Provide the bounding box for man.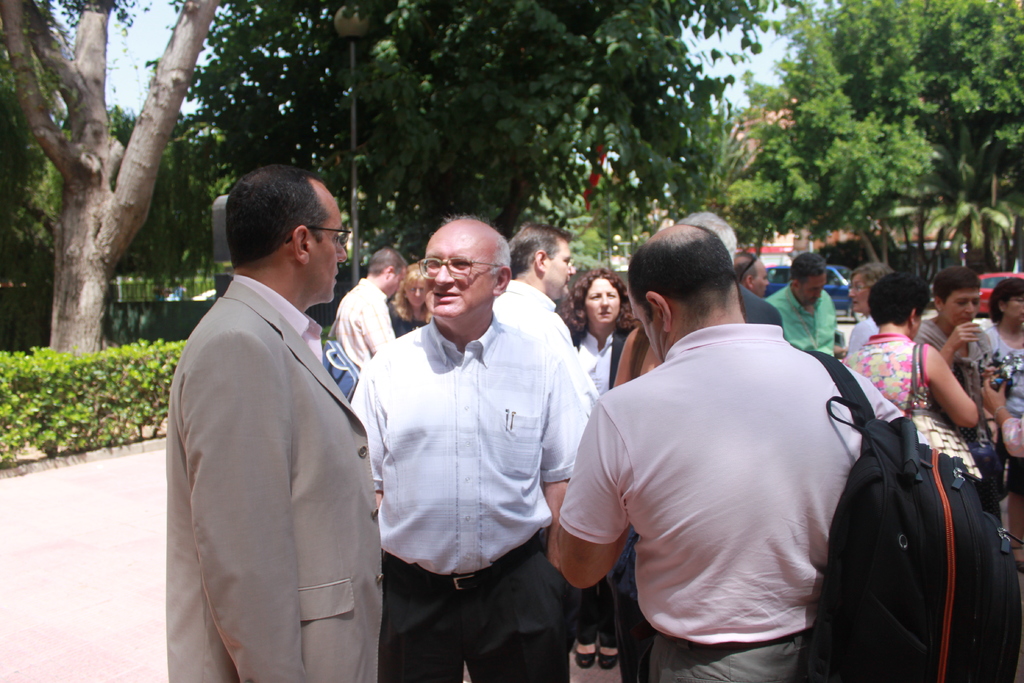
bbox=(556, 227, 928, 682).
